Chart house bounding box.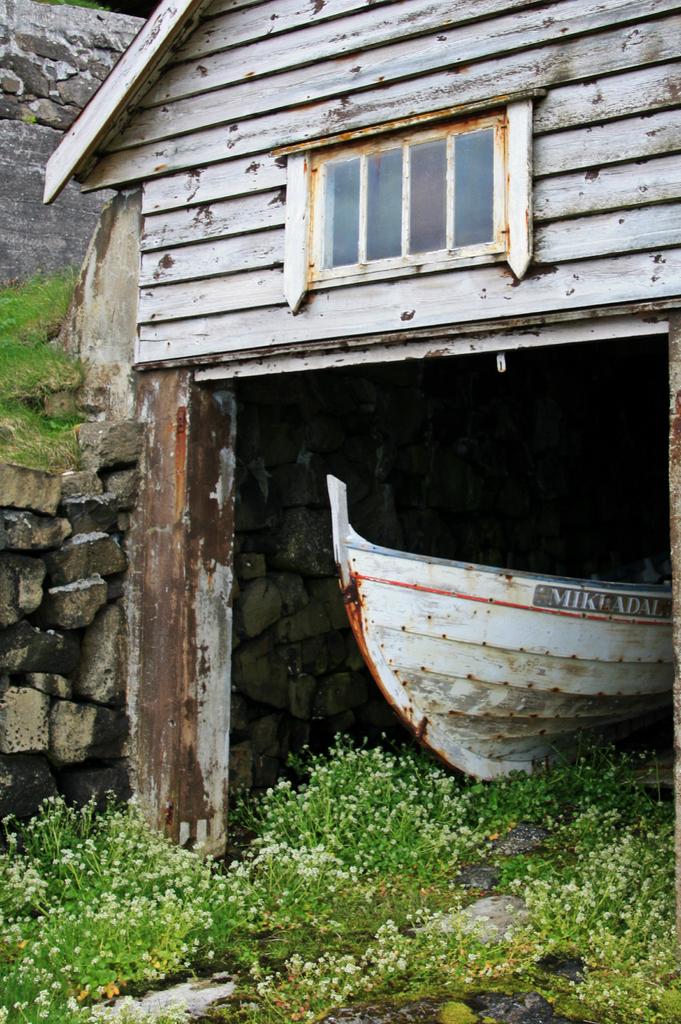
Charted: <region>35, 28, 680, 847</region>.
